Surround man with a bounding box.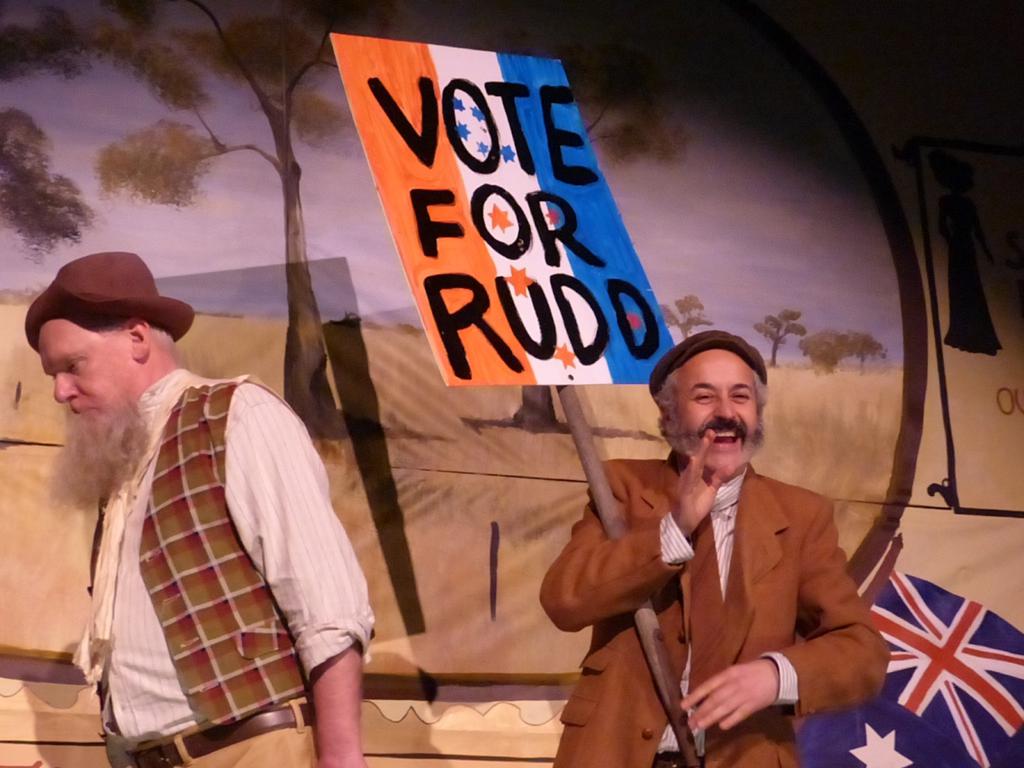
rect(538, 328, 890, 767).
